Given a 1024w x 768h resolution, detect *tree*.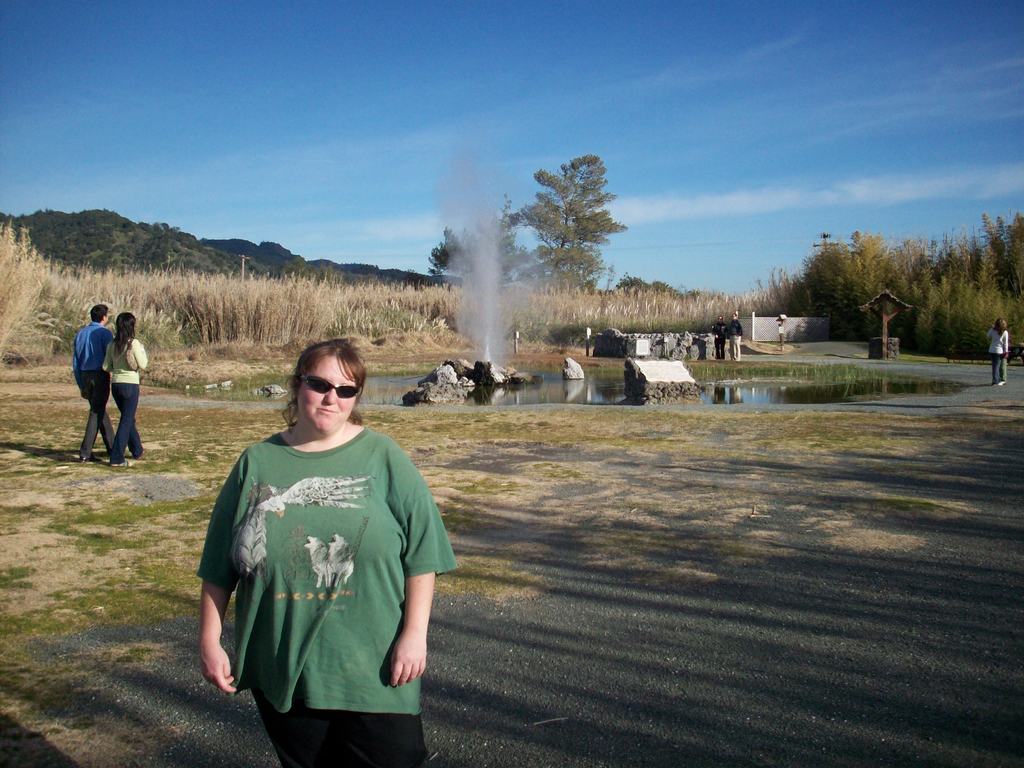
Rect(426, 198, 534, 289).
